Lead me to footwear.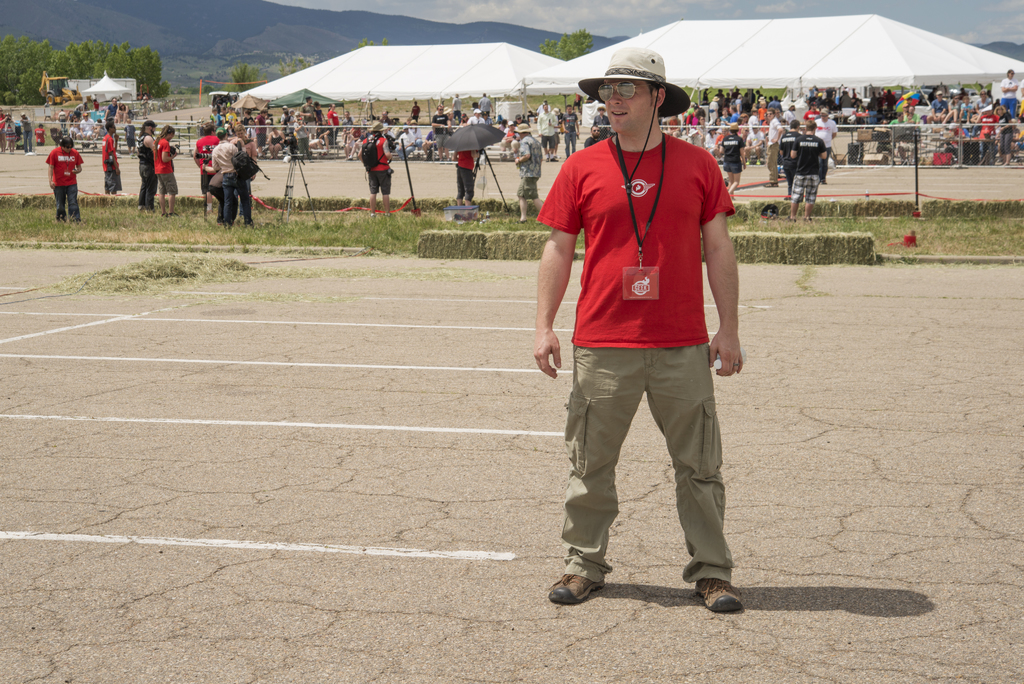
Lead to detection(161, 215, 170, 219).
